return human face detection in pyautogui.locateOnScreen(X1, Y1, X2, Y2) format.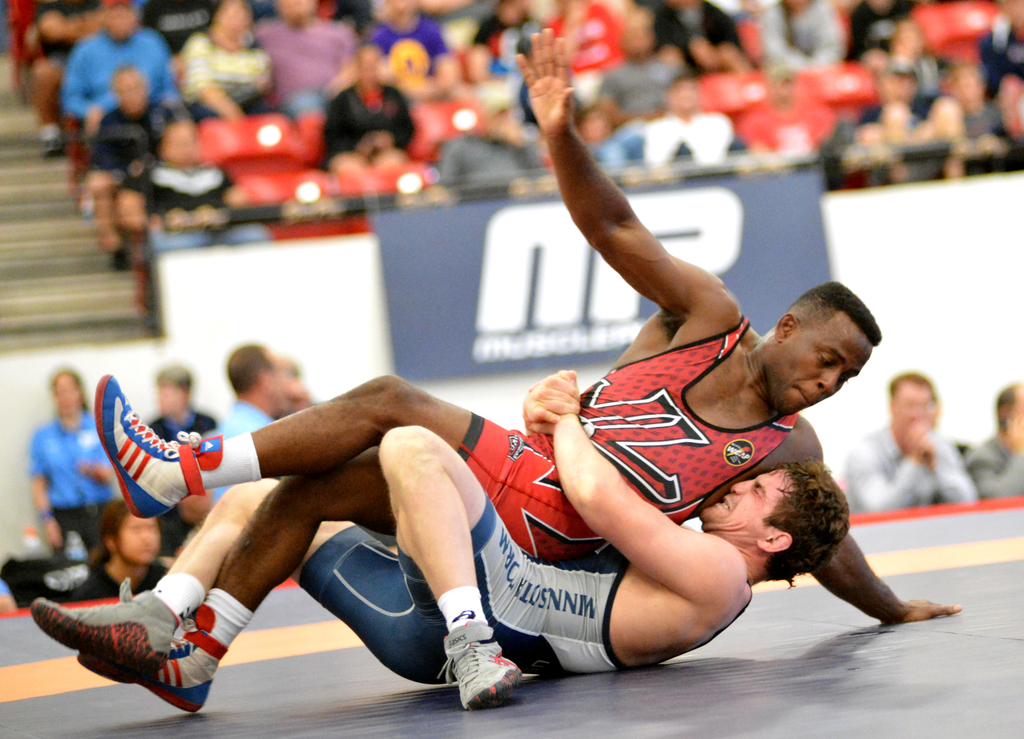
pyautogui.locateOnScreen(762, 301, 872, 422).
